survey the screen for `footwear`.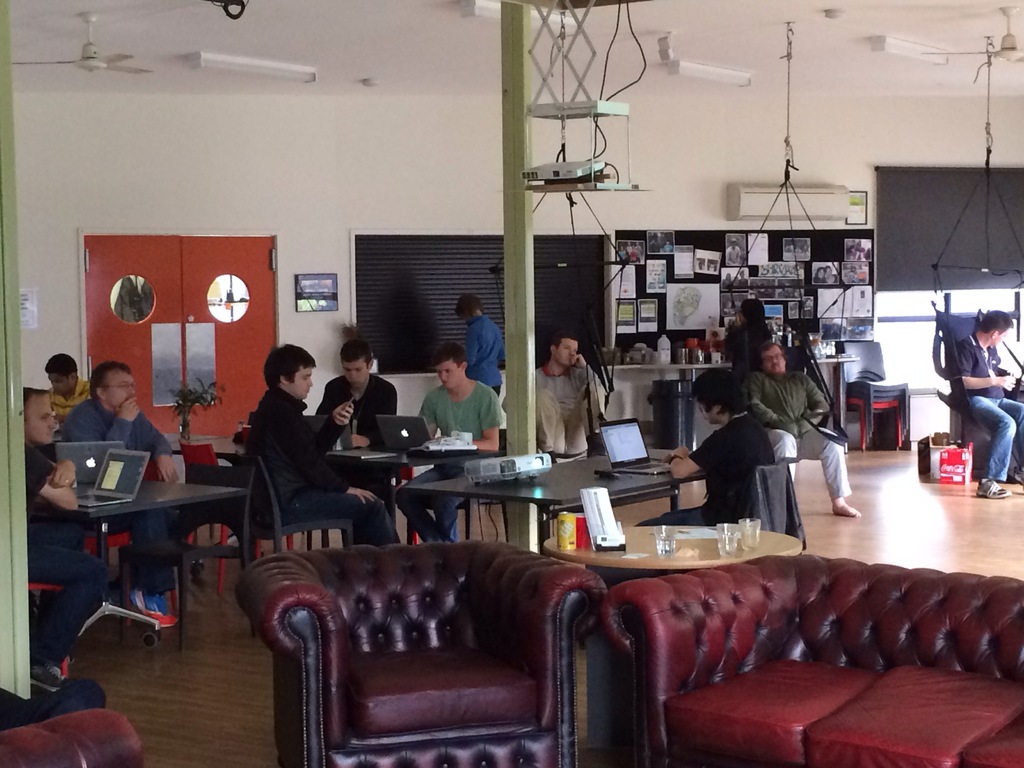
Survey found: Rect(1011, 465, 1022, 486).
